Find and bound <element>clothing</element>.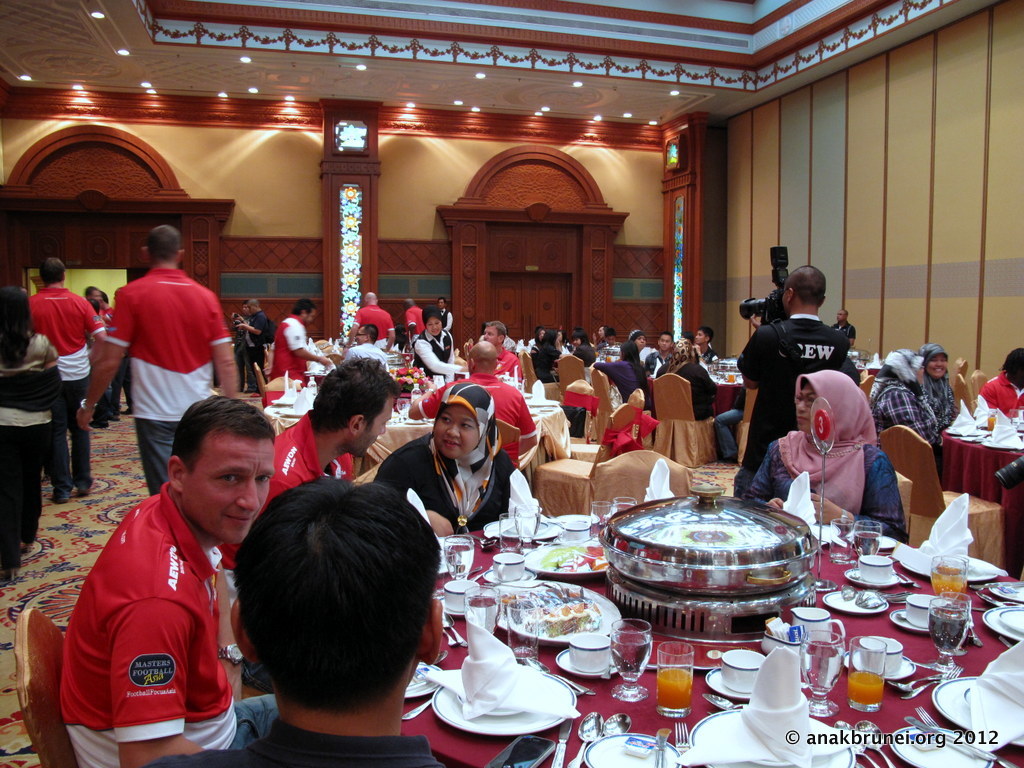
Bound: pyautogui.locateOnScreen(717, 386, 748, 460).
